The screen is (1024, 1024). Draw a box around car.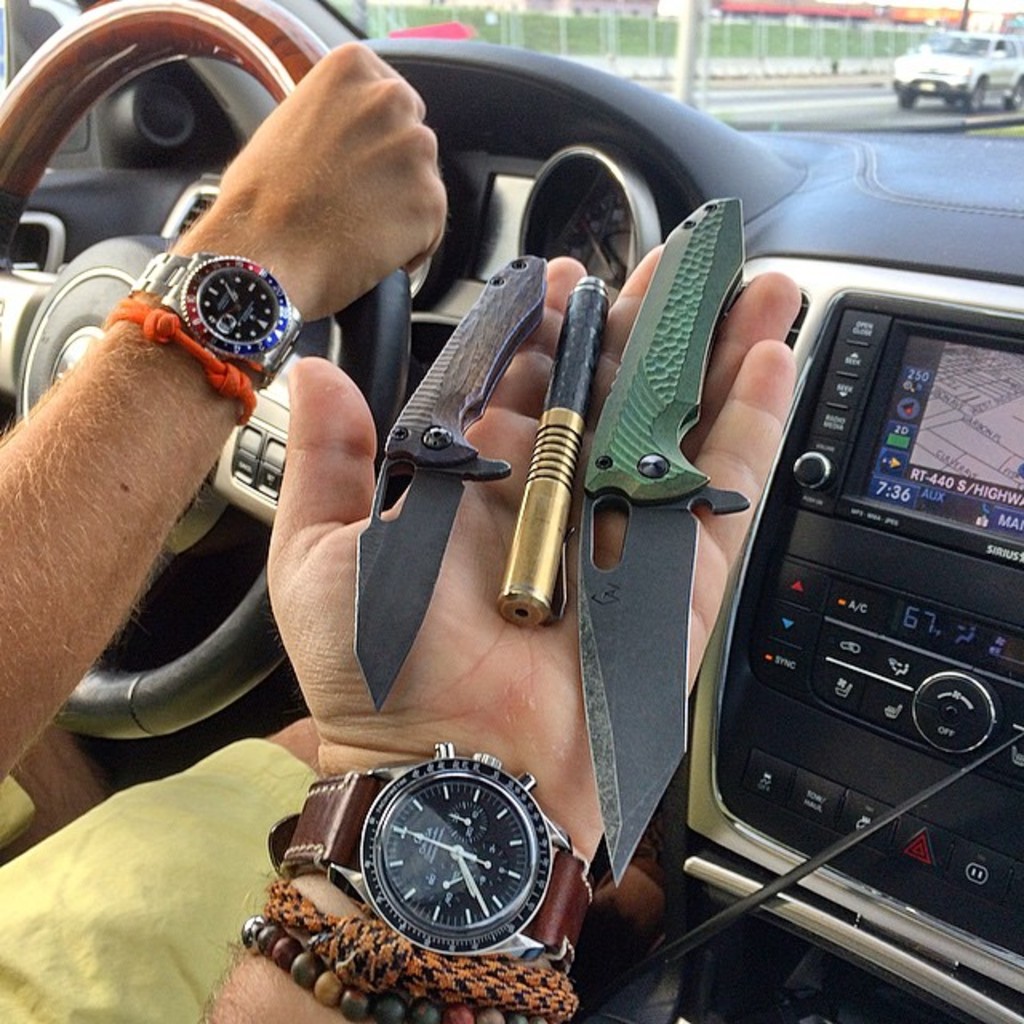
select_region(0, 0, 1022, 1022).
